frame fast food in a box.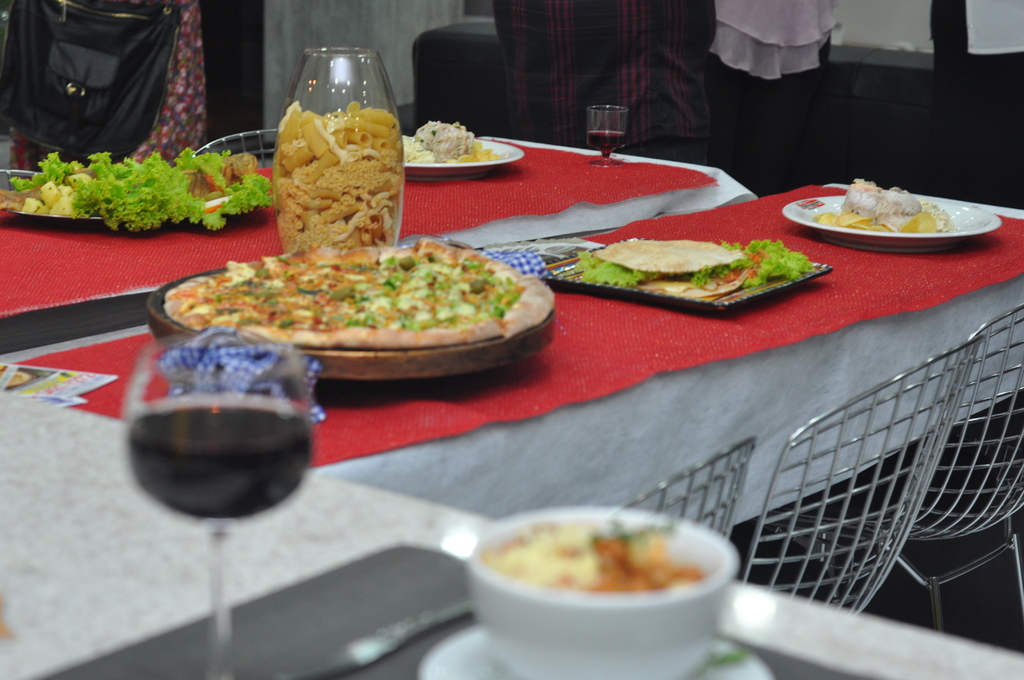
(415, 118, 481, 161).
